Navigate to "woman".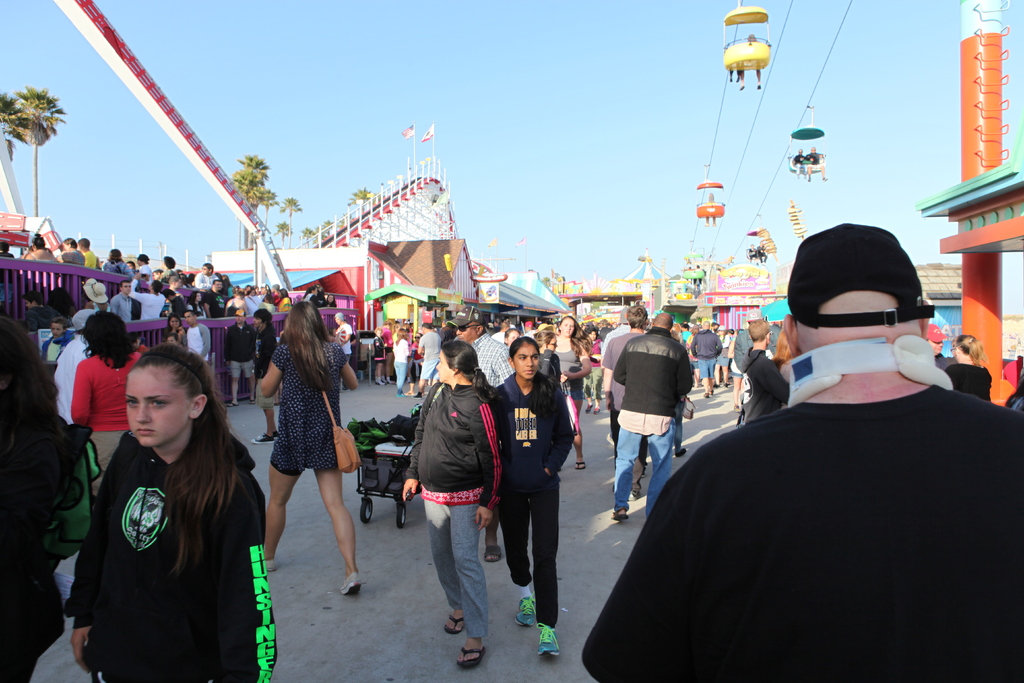
Navigation target: 26 235 58 262.
